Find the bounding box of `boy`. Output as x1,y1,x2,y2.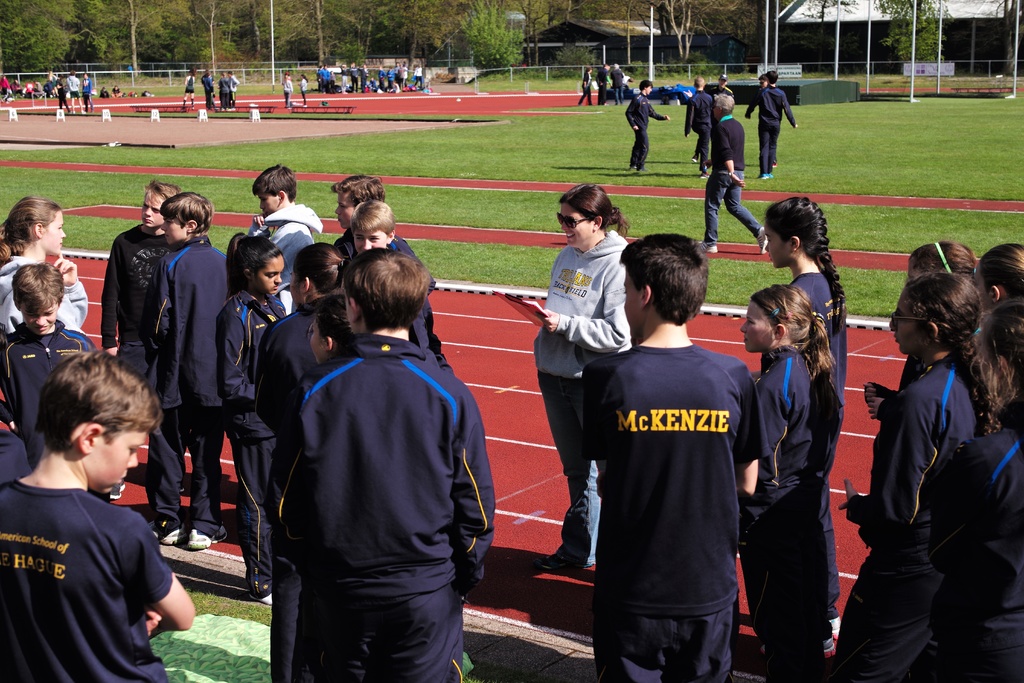
244,163,335,286.
